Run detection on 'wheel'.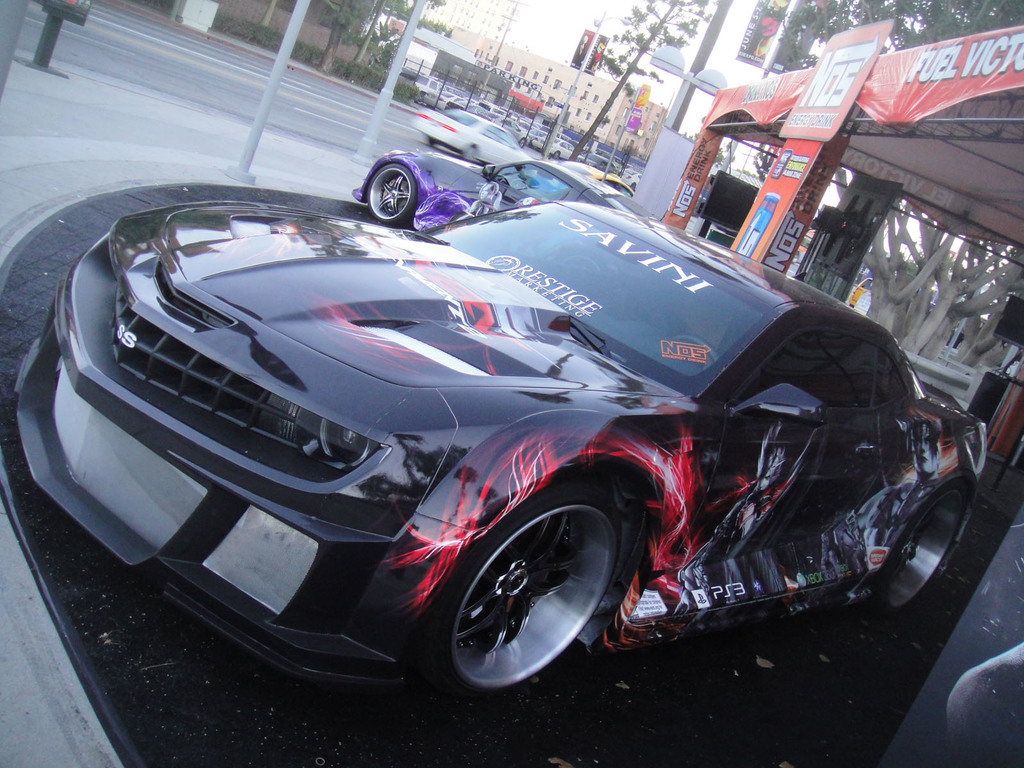
Result: [667,335,719,371].
